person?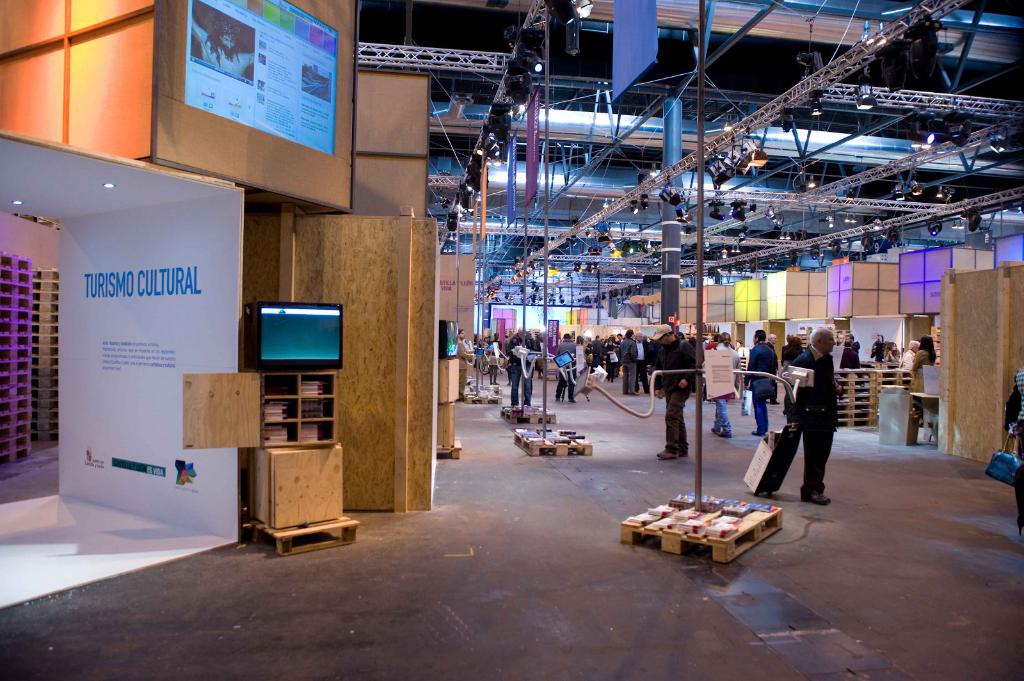
left=483, top=328, right=506, bottom=383
